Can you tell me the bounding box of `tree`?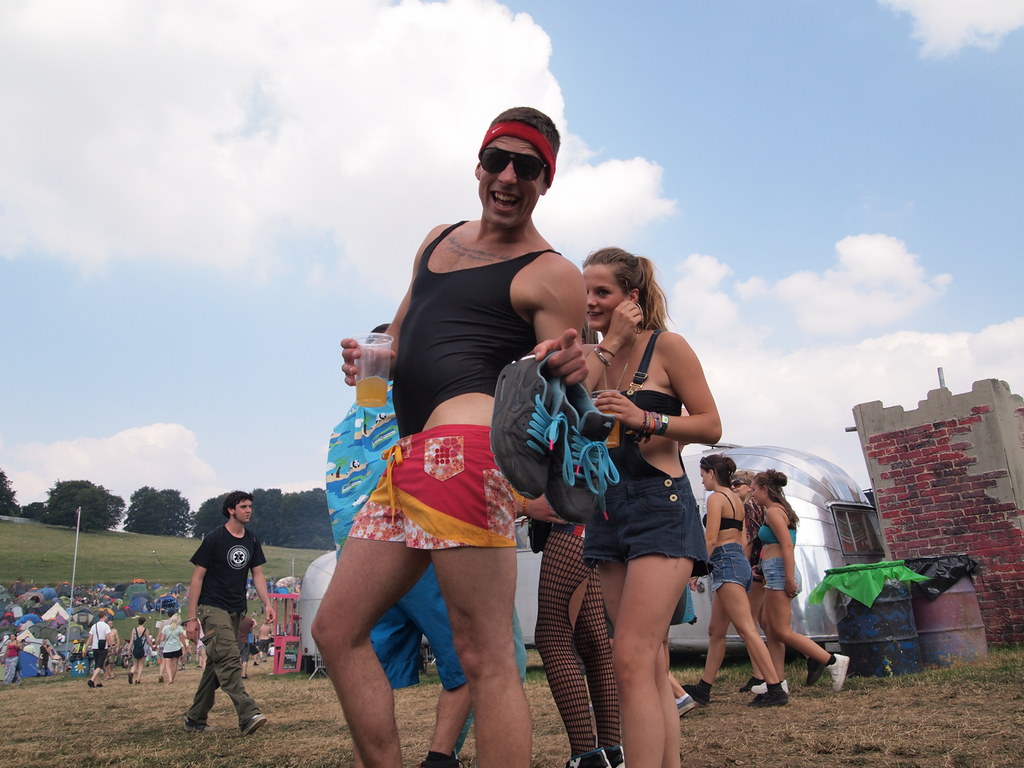
<region>127, 483, 194, 538</region>.
